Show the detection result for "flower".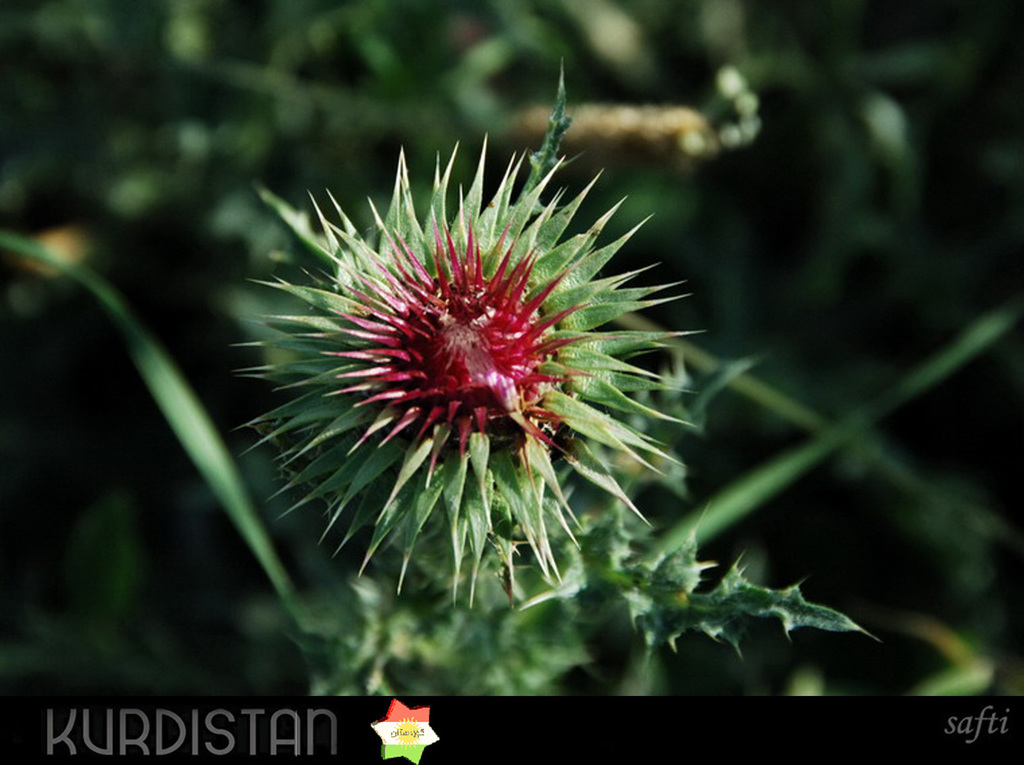
x1=324 y1=206 x2=605 y2=478.
